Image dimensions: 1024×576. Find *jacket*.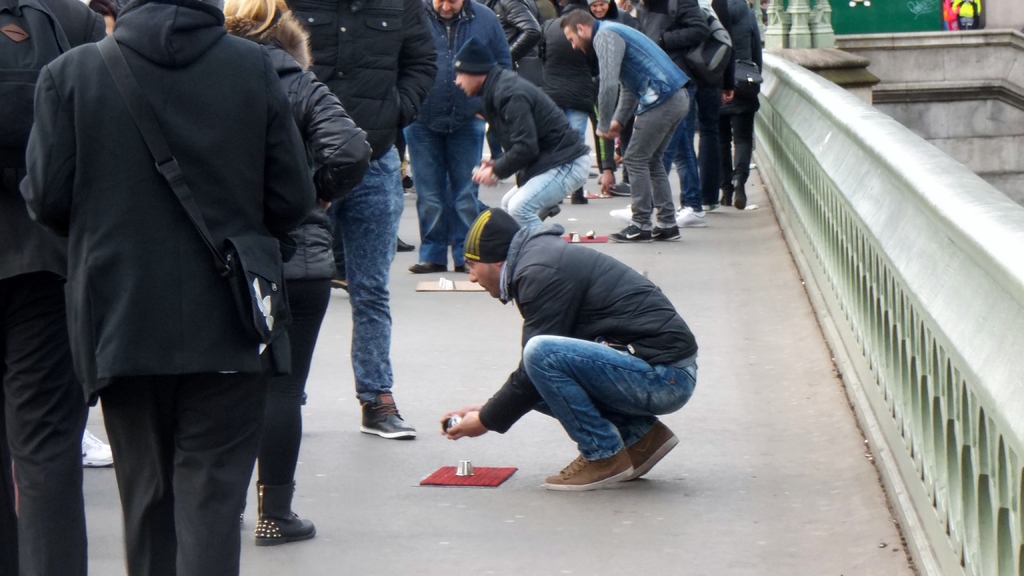
[477, 0, 550, 65].
